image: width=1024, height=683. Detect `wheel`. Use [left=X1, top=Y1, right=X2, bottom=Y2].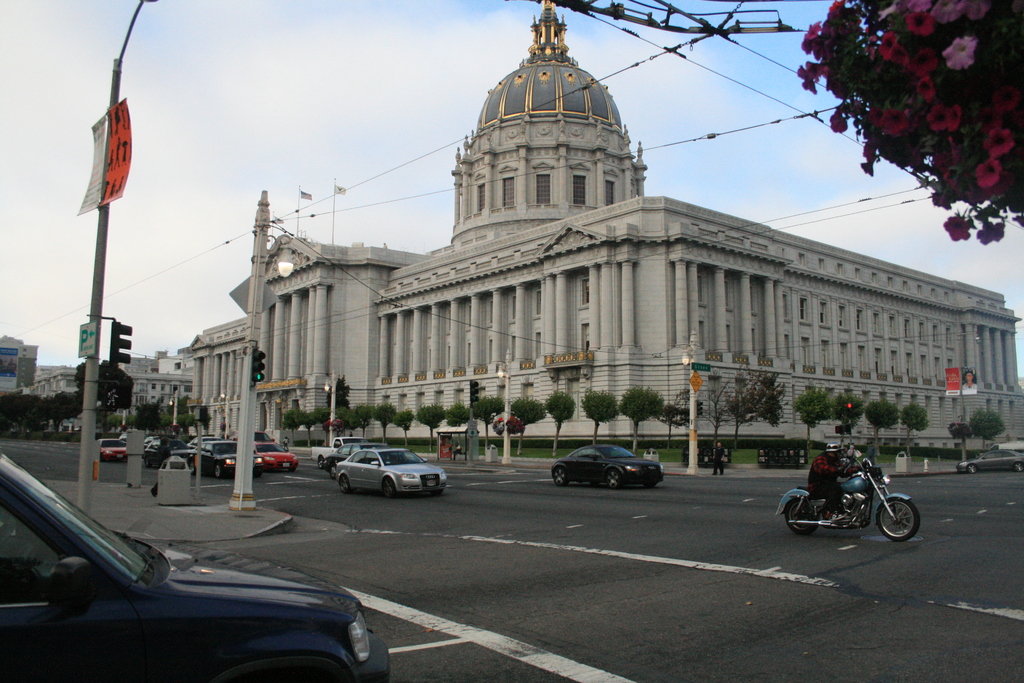
[left=328, top=463, right=335, bottom=479].
